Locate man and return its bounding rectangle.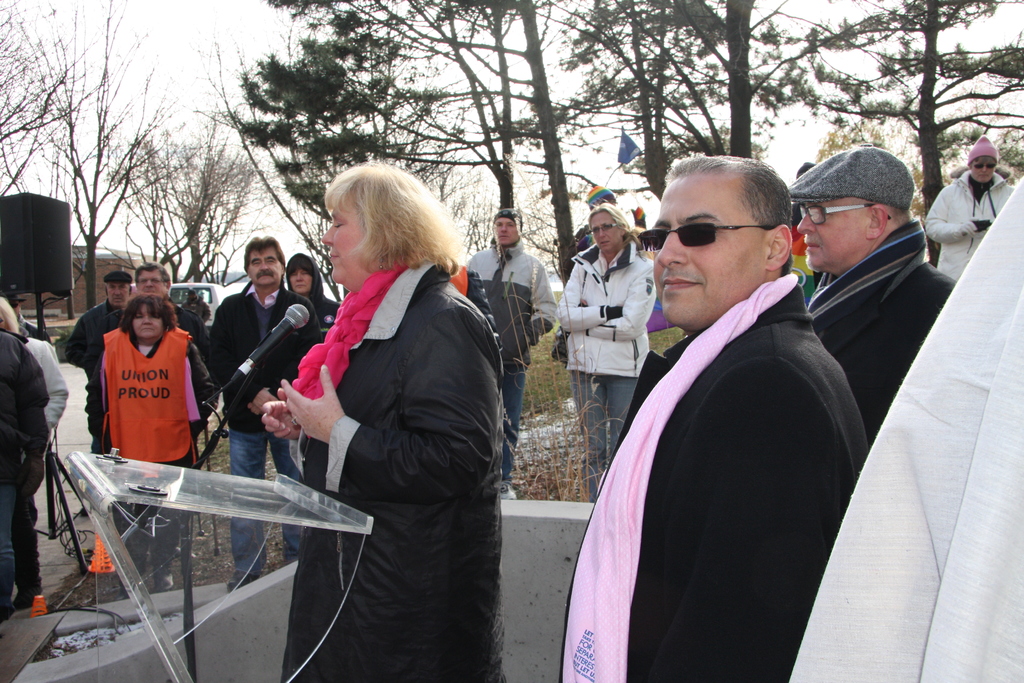
{"x1": 925, "y1": 135, "x2": 1013, "y2": 283}.
